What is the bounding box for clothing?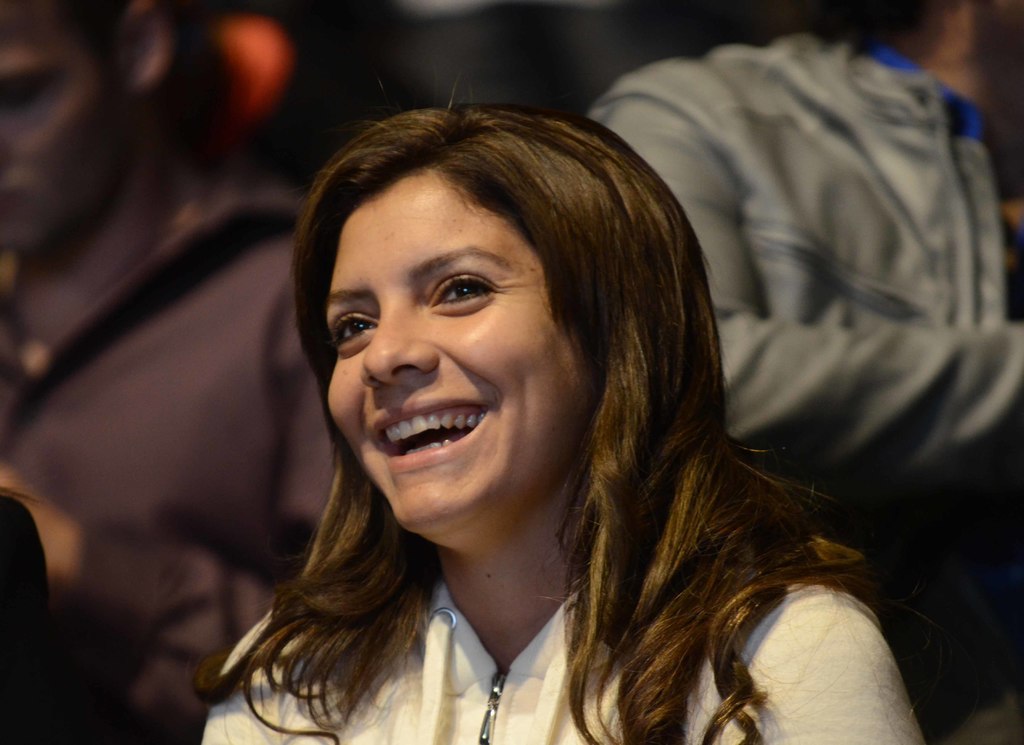
left=198, top=530, right=927, bottom=744.
